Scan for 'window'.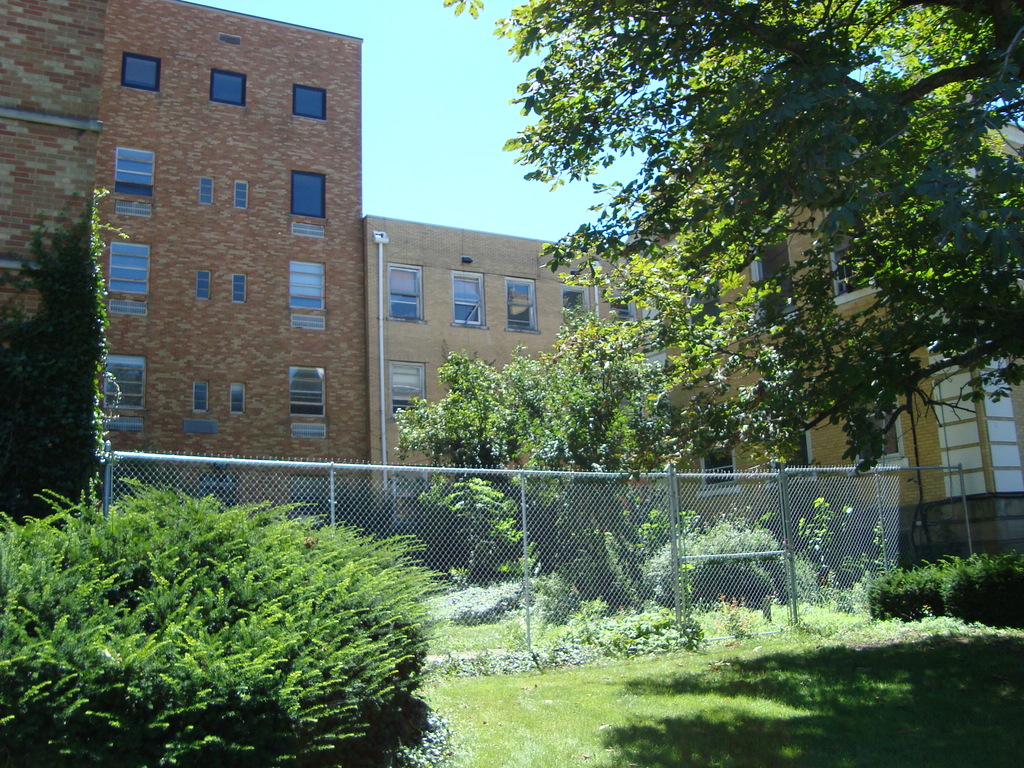
Scan result: select_region(111, 244, 152, 294).
